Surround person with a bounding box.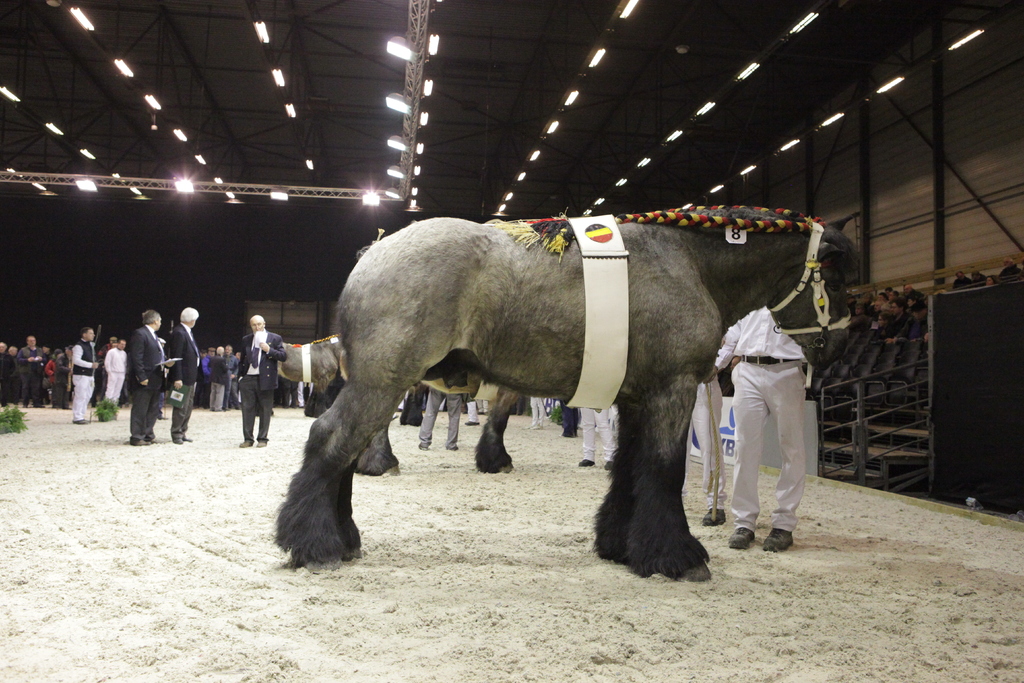
(left=414, top=388, right=461, bottom=447).
